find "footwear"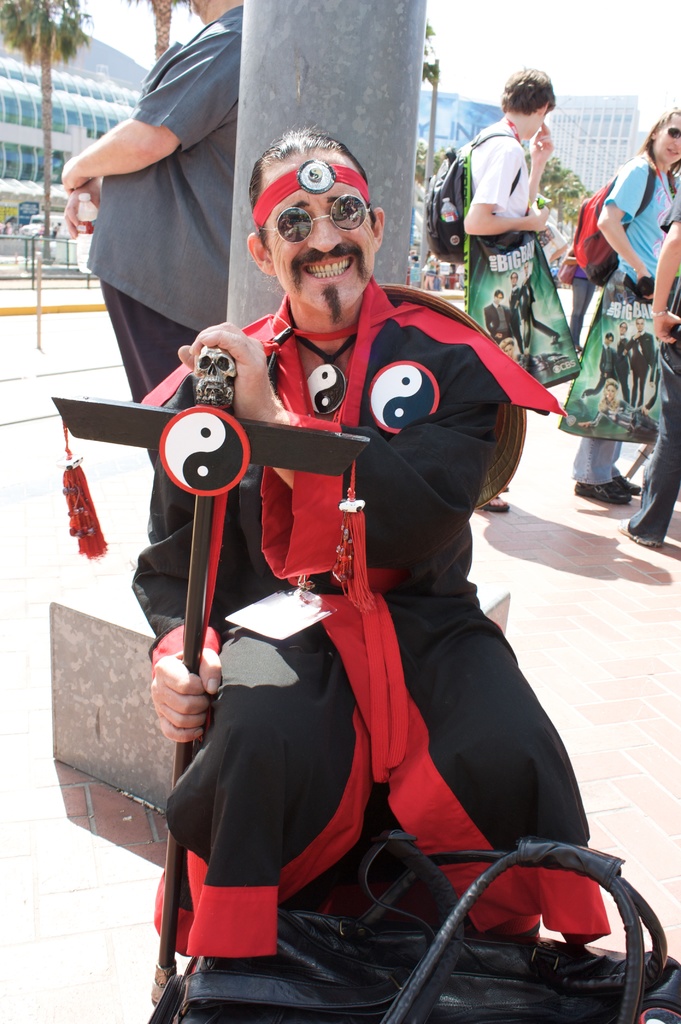
<box>500,486,507,496</box>
